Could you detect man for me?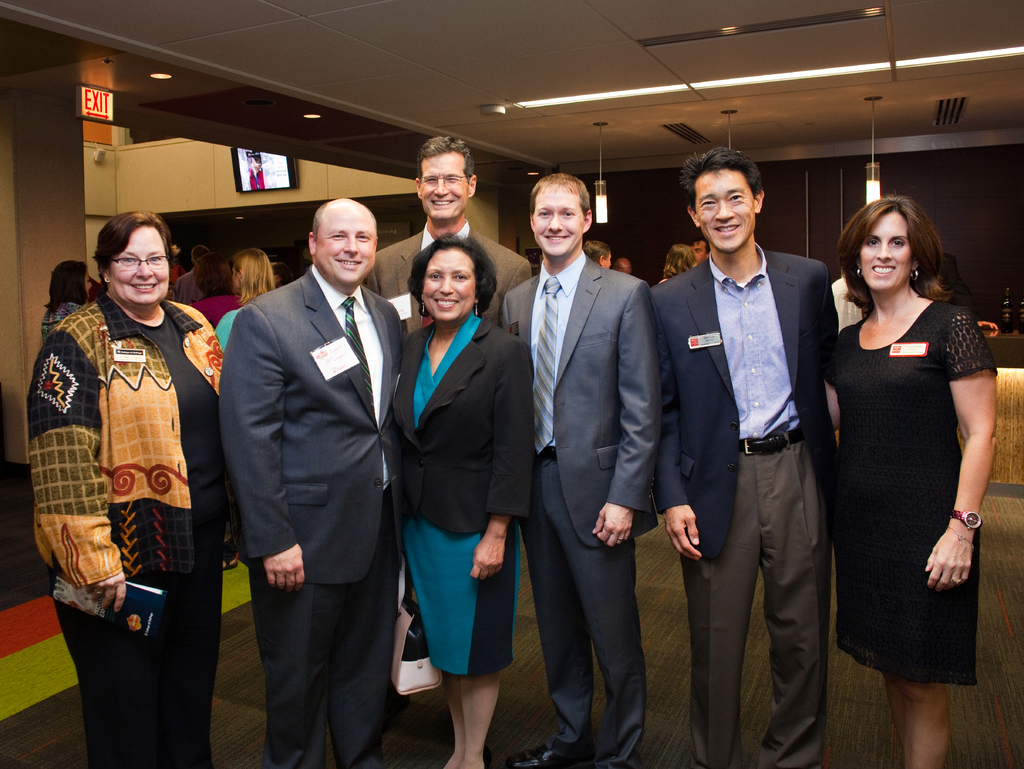
Detection result: detection(358, 134, 532, 720).
